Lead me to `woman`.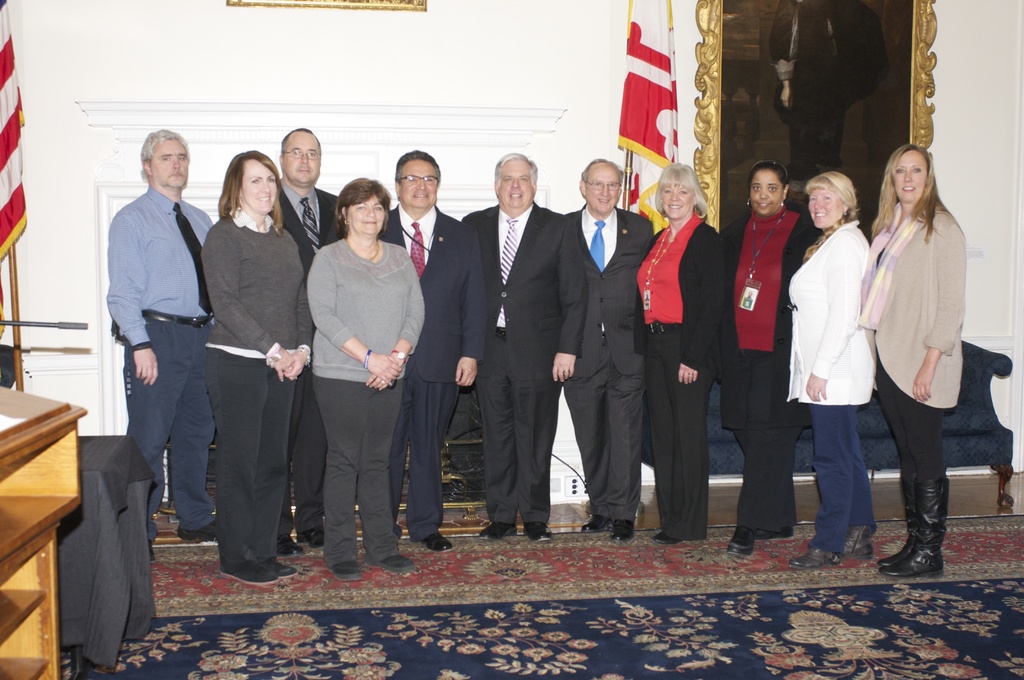
Lead to 852/140/967/587.
